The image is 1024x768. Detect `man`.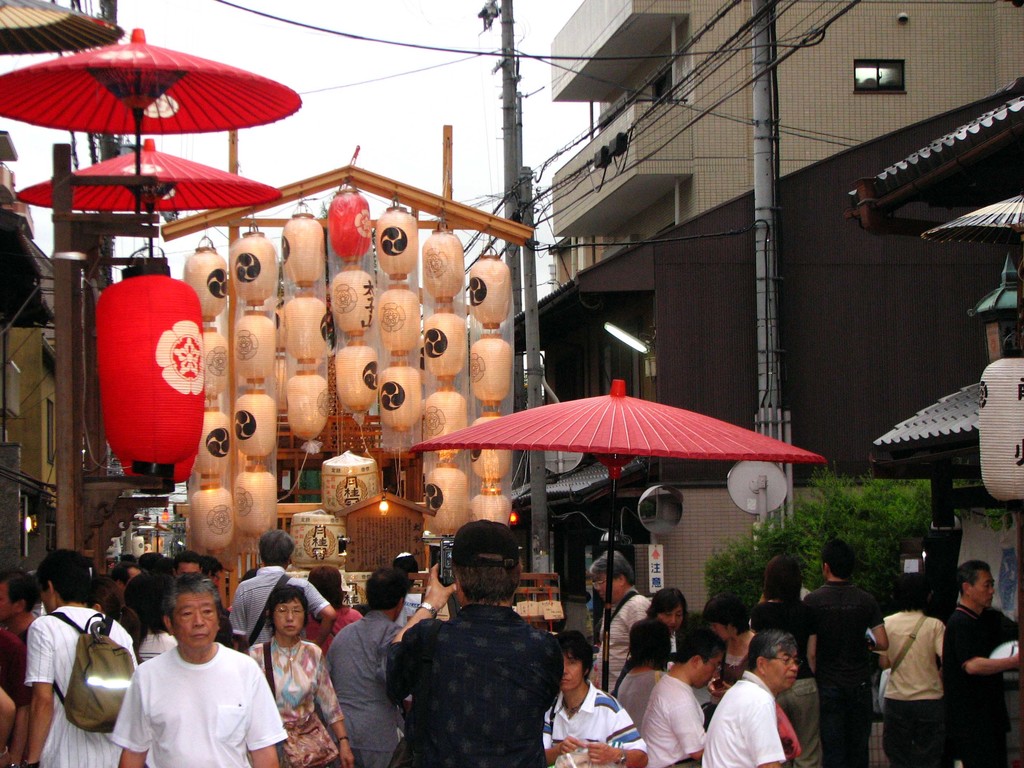
Detection: (799, 538, 891, 767).
